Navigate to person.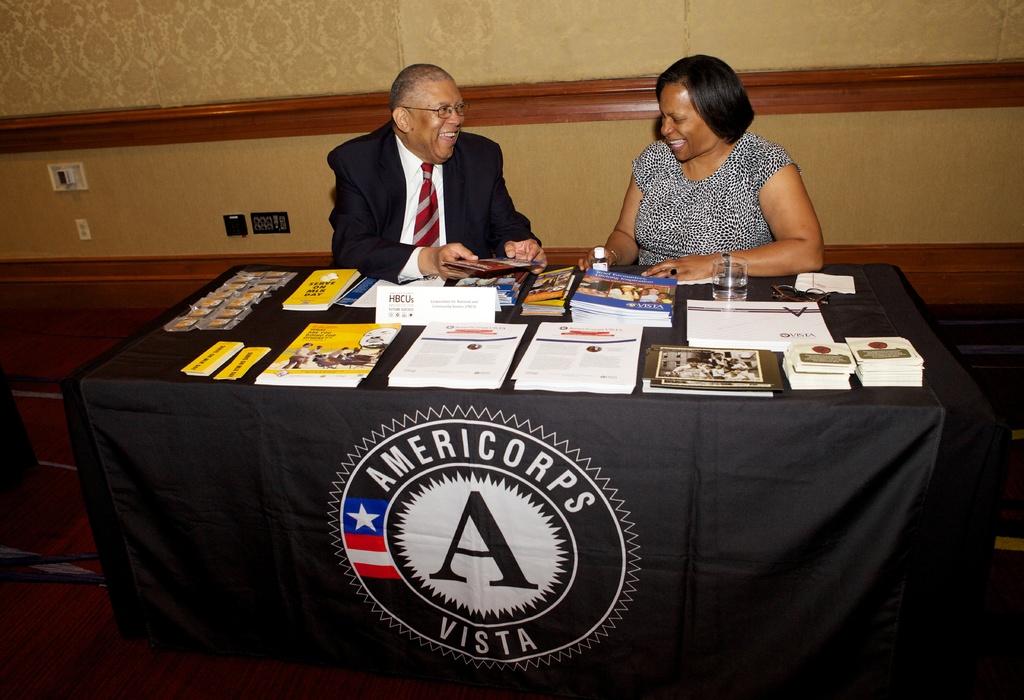
Navigation target: (576,50,827,281).
